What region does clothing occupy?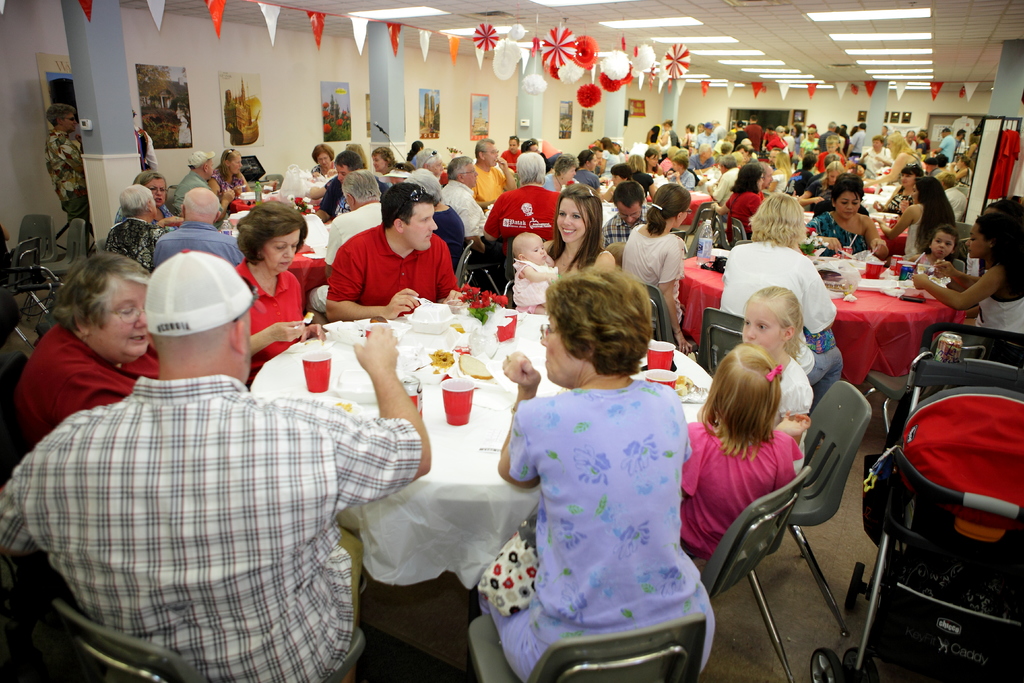
pyautogui.locateOnScreen(904, 202, 934, 254).
